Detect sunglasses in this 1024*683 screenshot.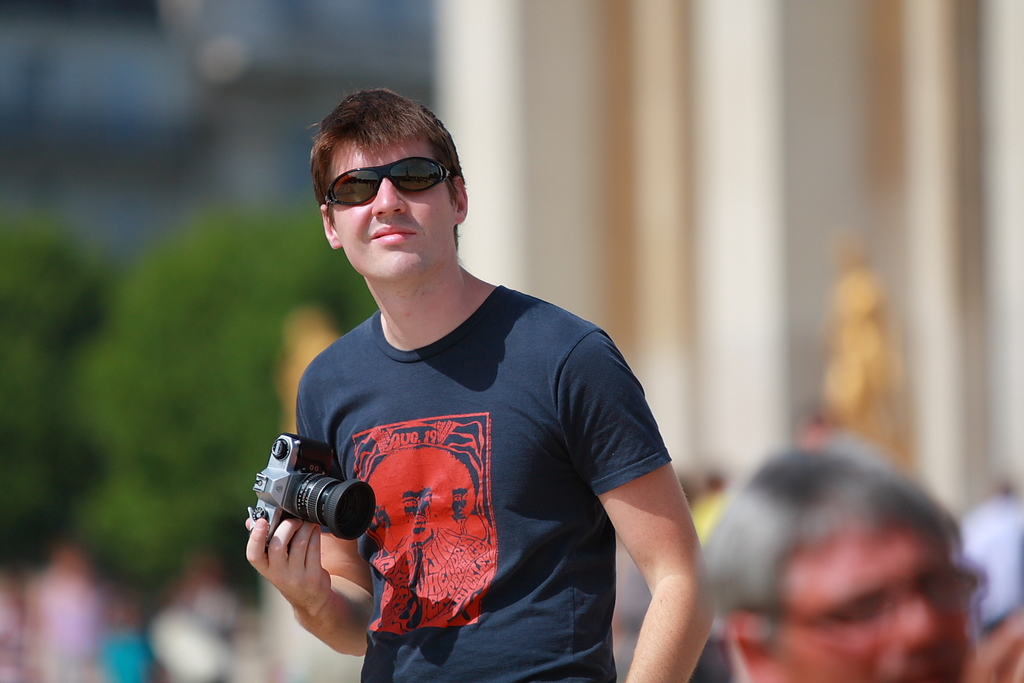
Detection: 322, 163, 459, 205.
